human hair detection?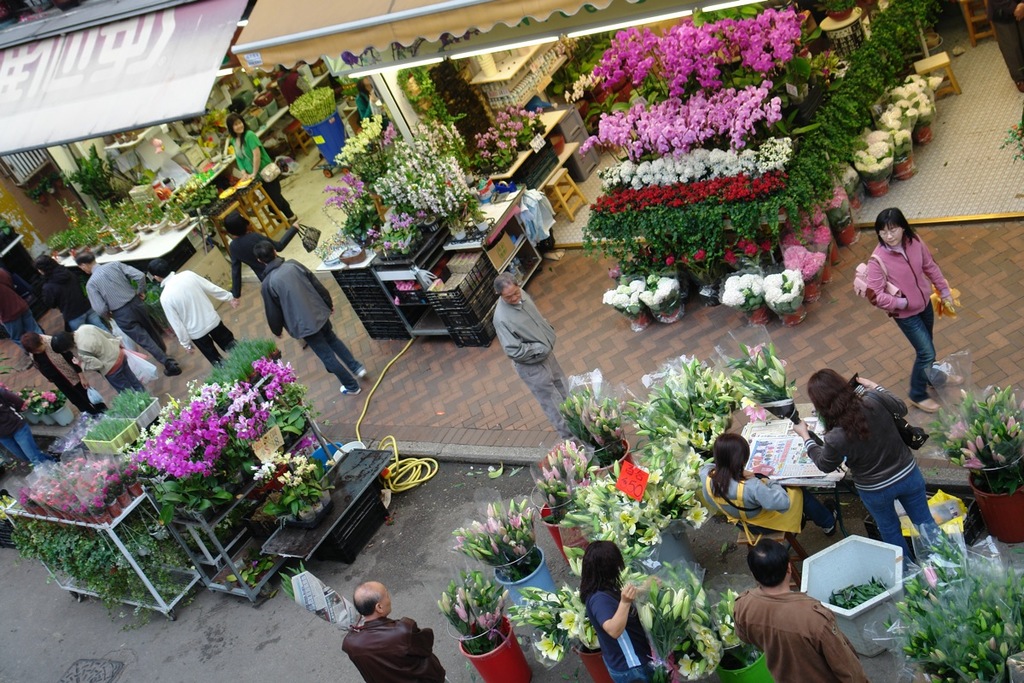
(18, 332, 42, 355)
